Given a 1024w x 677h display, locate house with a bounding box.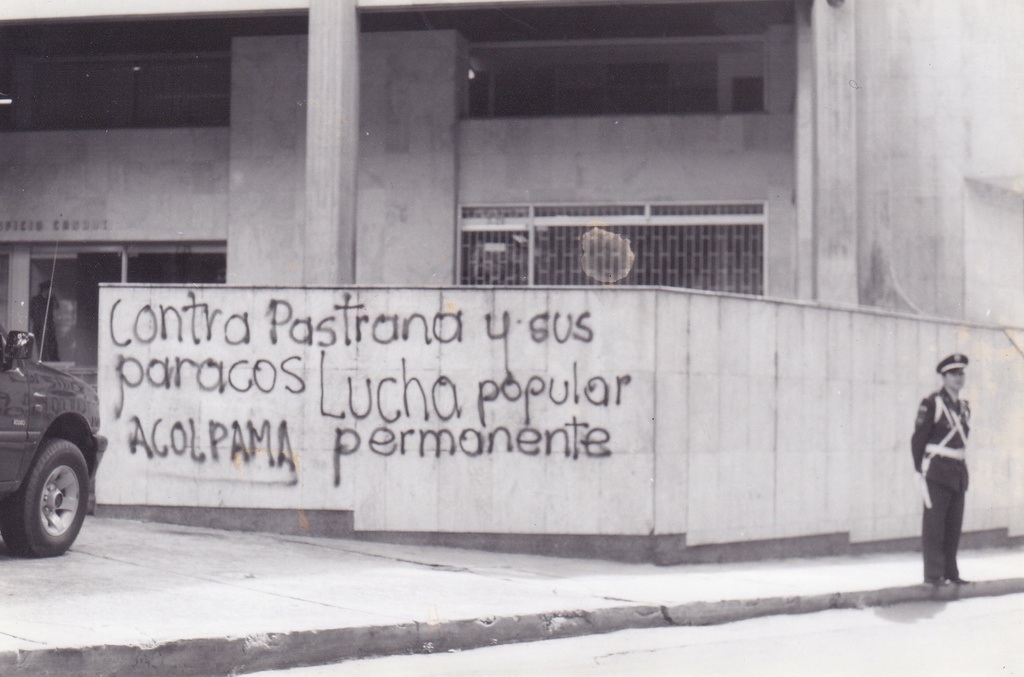
Located: (x1=0, y1=0, x2=1023, y2=563).
